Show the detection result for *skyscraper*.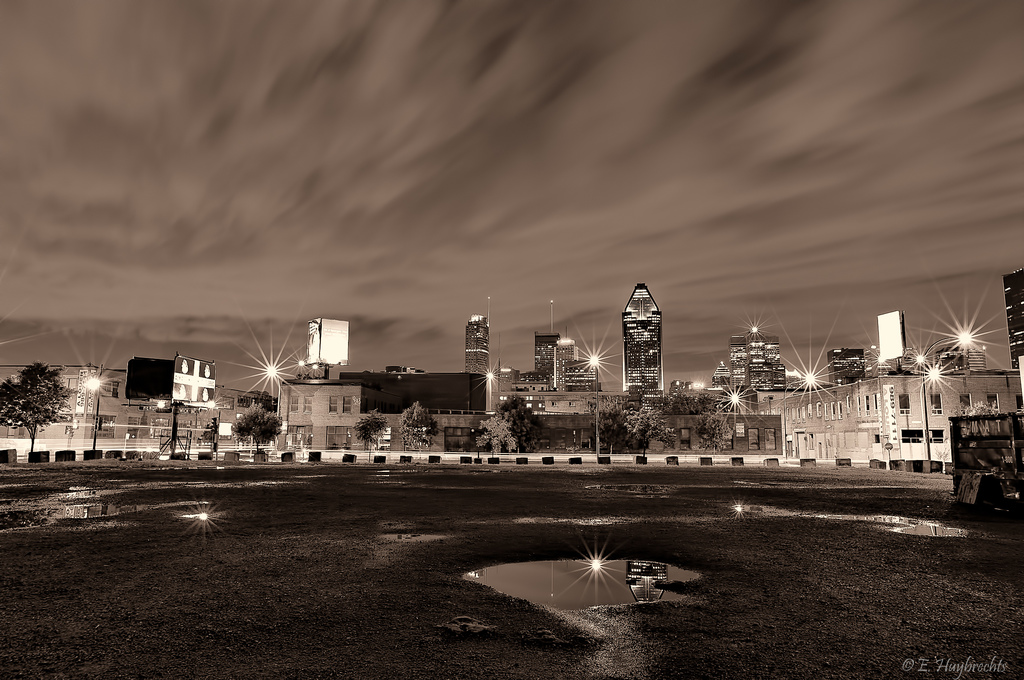
x1=712, y1=363, x2=727, y2=390.
